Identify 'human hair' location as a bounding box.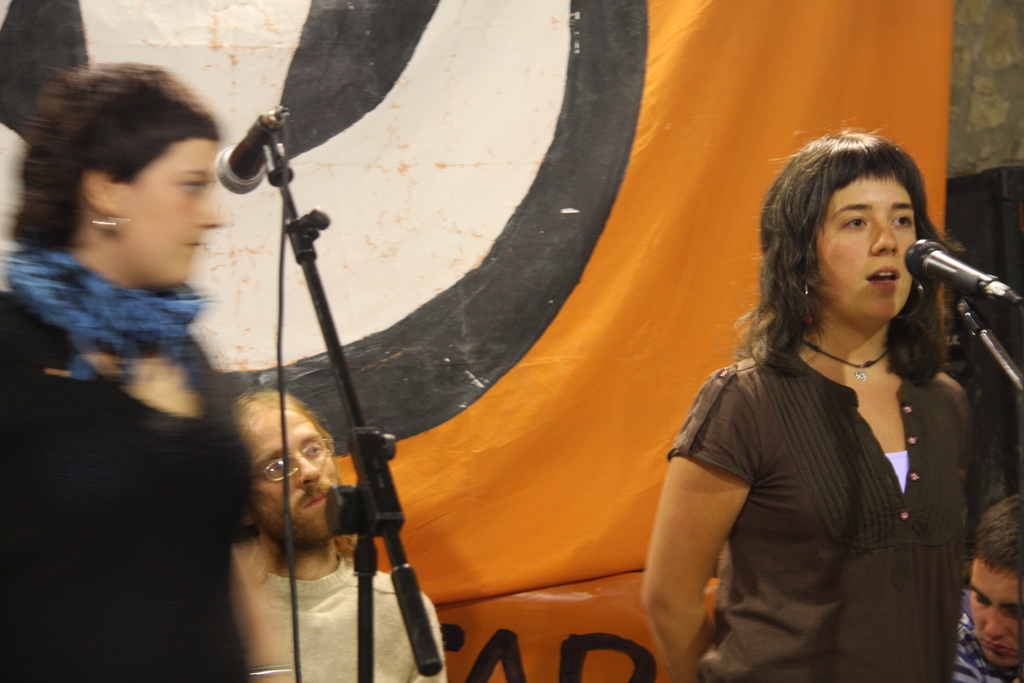
<bbox>8, 64, 220, 247</bbox>.
